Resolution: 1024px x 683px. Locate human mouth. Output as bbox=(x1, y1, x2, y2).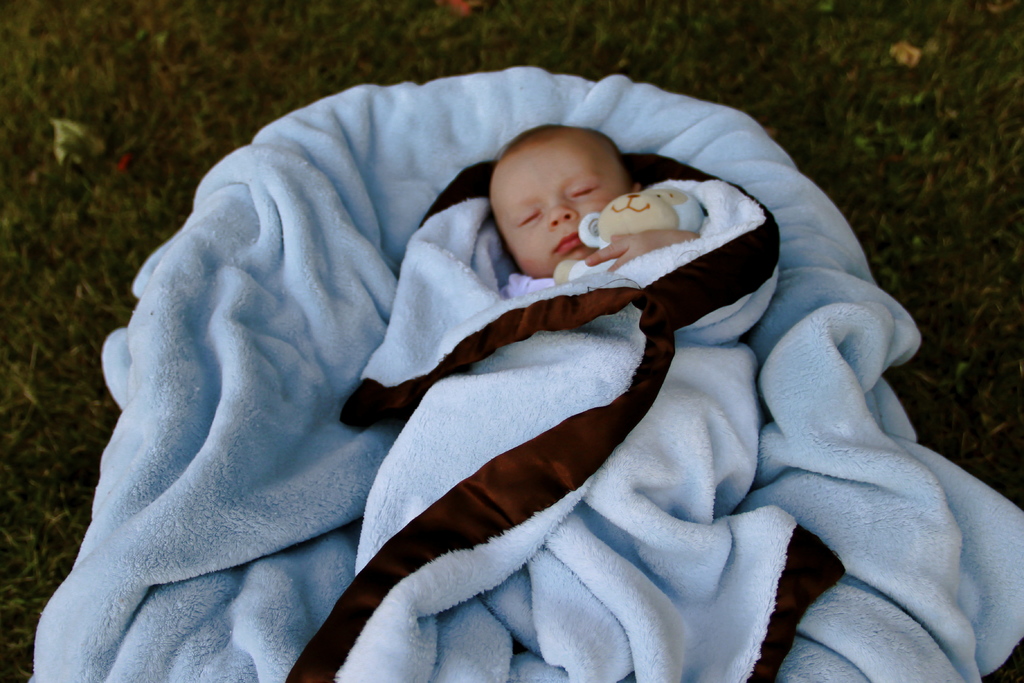
bbox=(553, 231, 582, 256).
